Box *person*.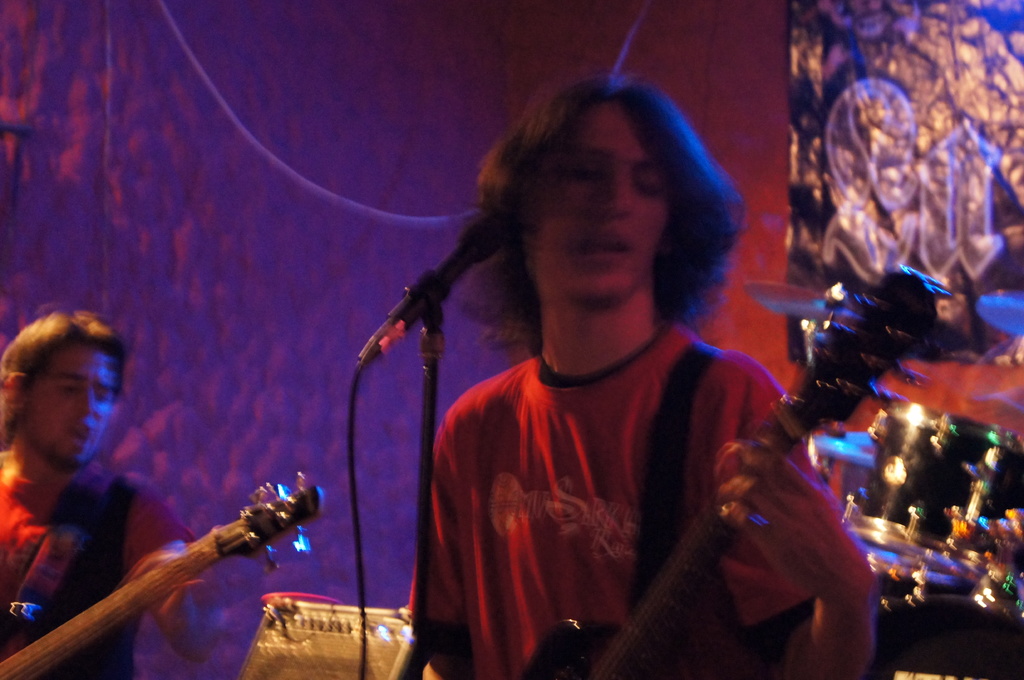
crop(381, 75, 887, 679).
